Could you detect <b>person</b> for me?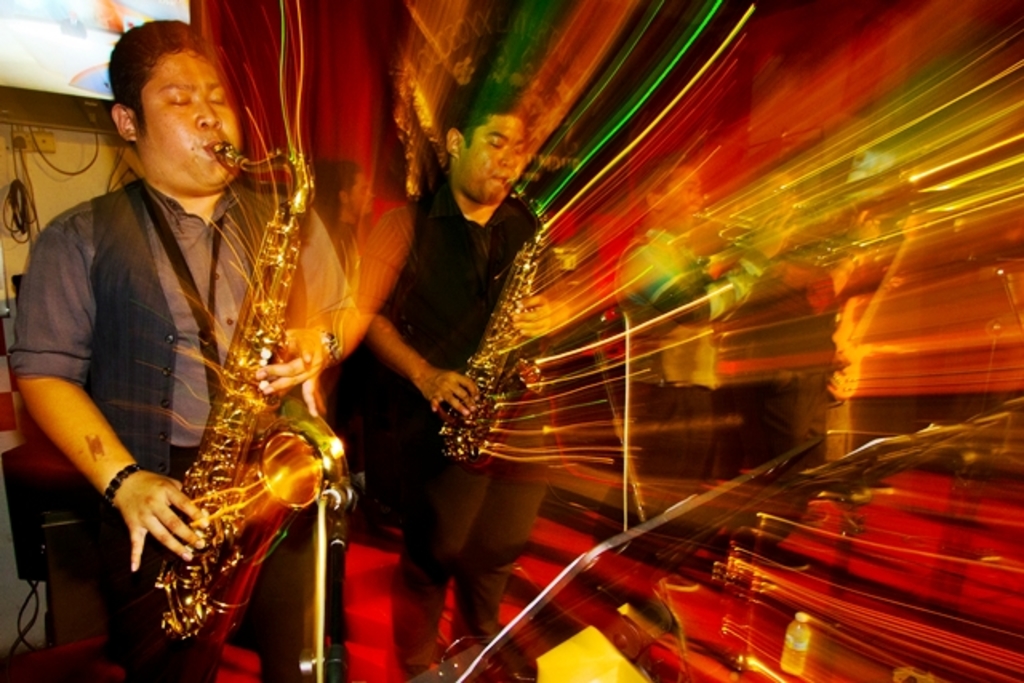
Detection result: bbox=(40, 0, 280, 682).
